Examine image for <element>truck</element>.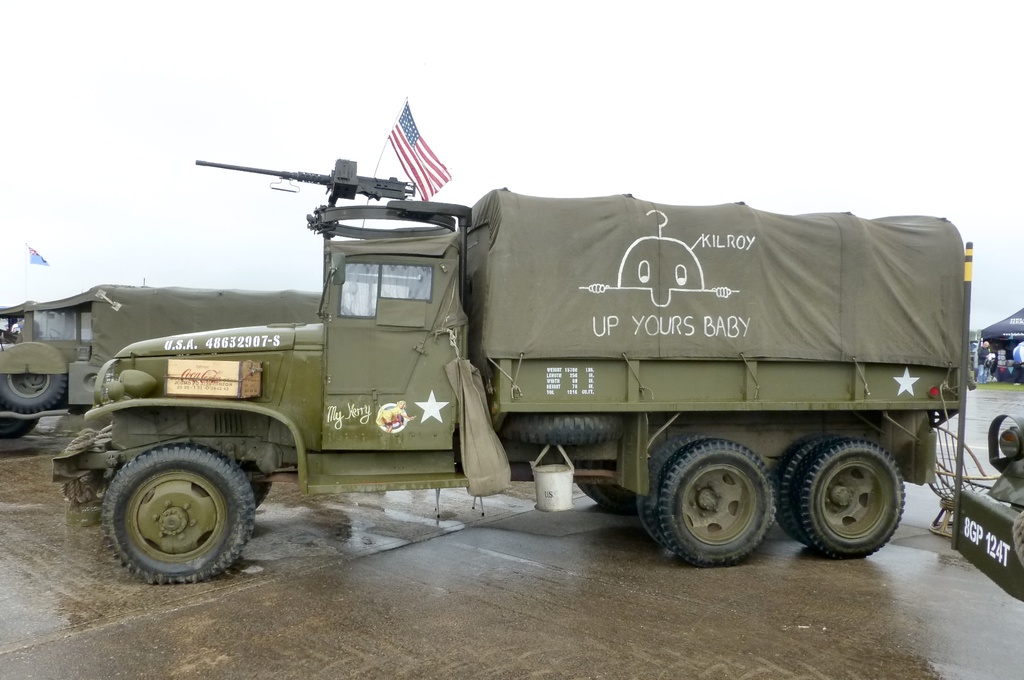
Examination result: l=0, t=296, r=79, b=435.
